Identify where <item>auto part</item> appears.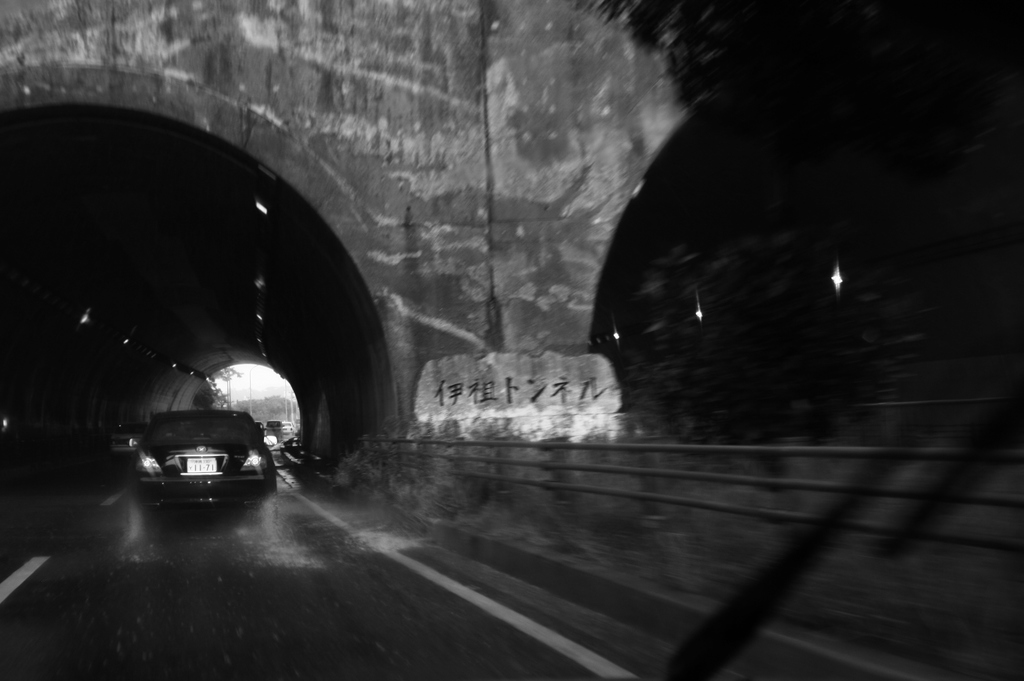
Appears at {"x1": 176, "y1": 444, "x2": 225, "y2": 481}.
